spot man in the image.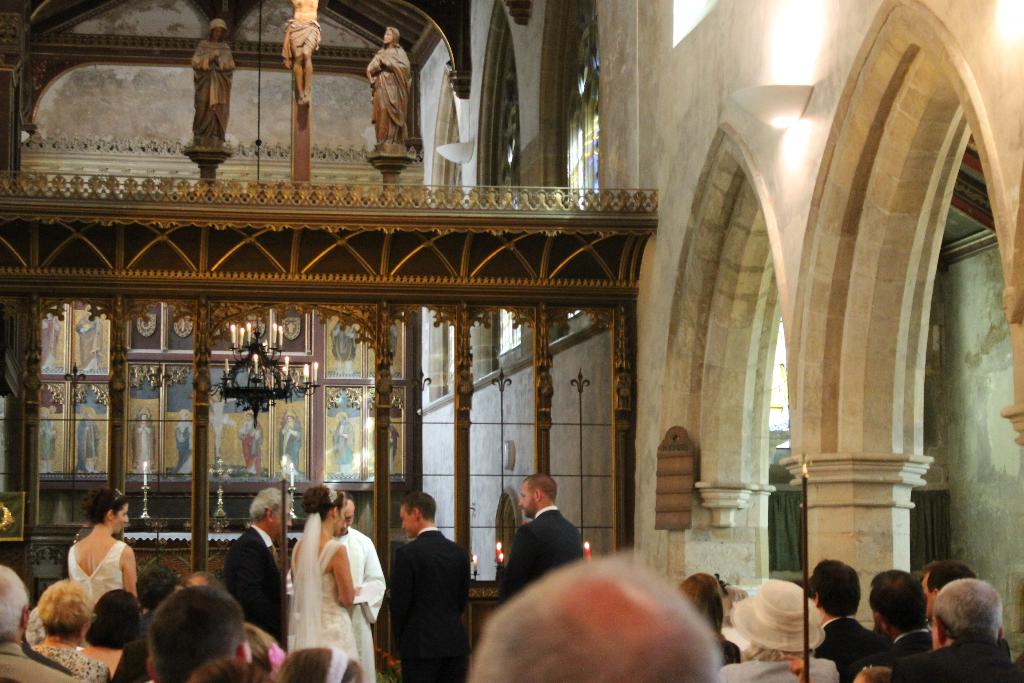
man found at [918,557,973,621].
